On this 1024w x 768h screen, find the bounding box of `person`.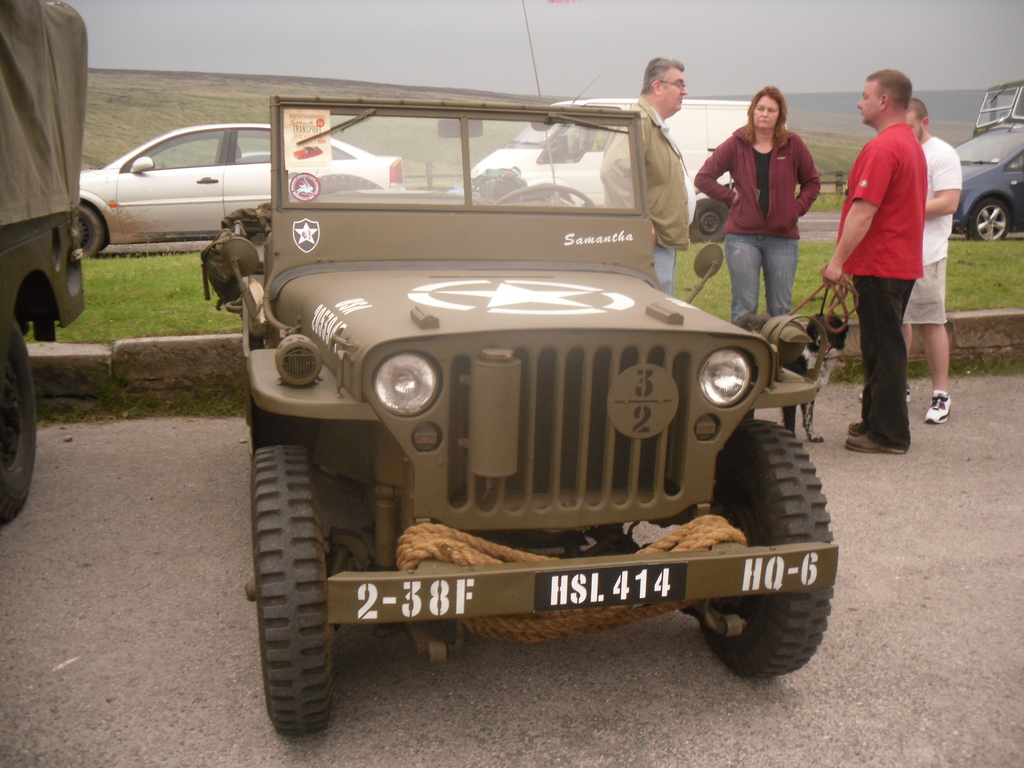
Bounding box: pyautogui.locateOnScreen(598, 52, 685, 296).
